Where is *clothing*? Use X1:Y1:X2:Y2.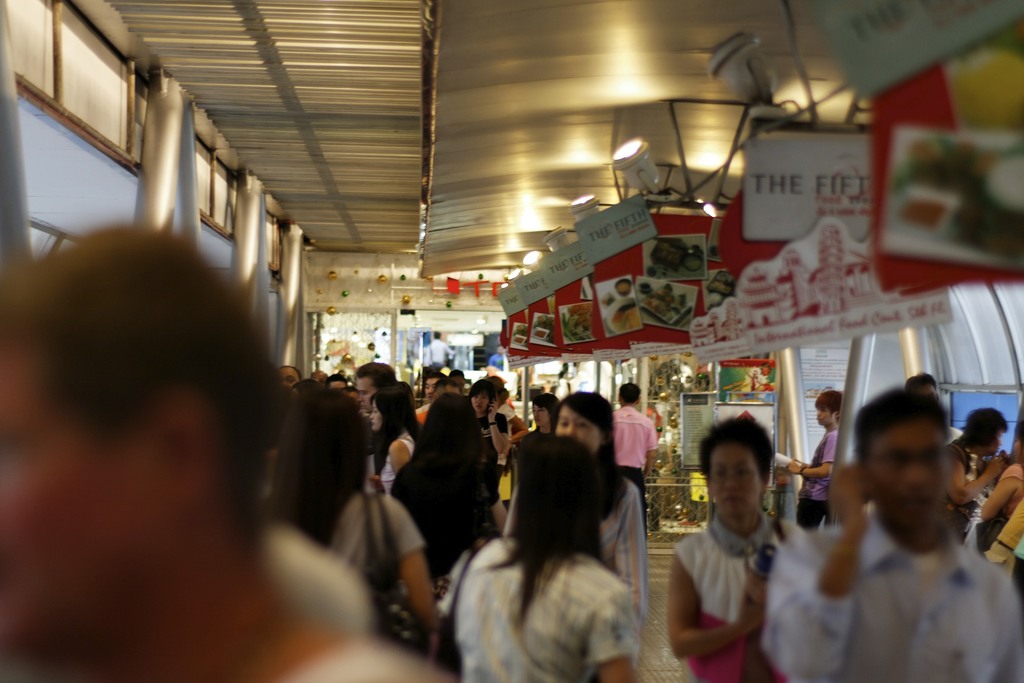
449:557:644:682.
